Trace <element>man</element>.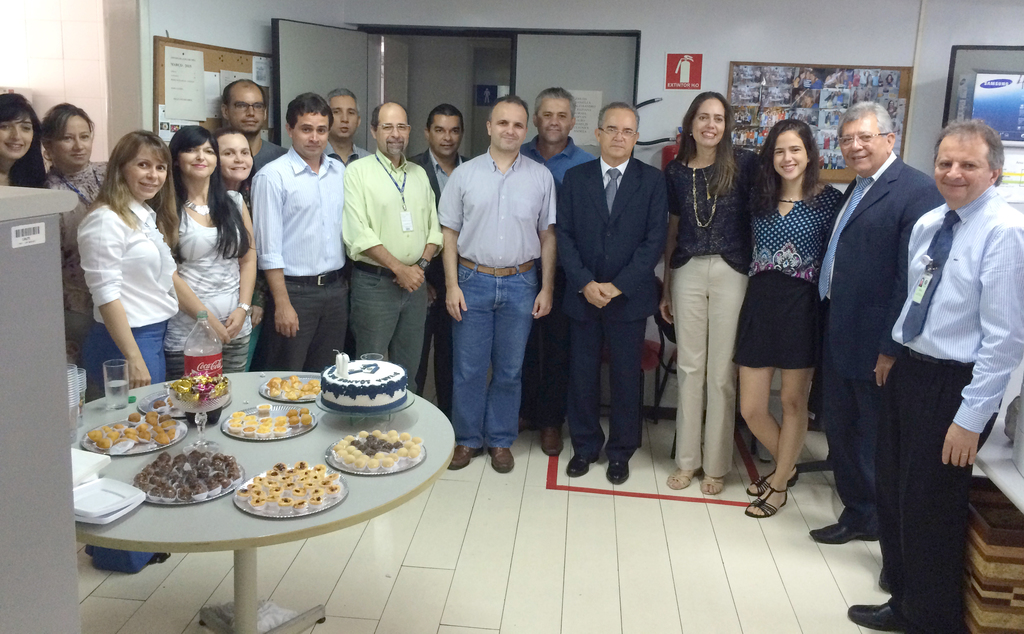
Traced to BBox(409, 104, 469, 414).
